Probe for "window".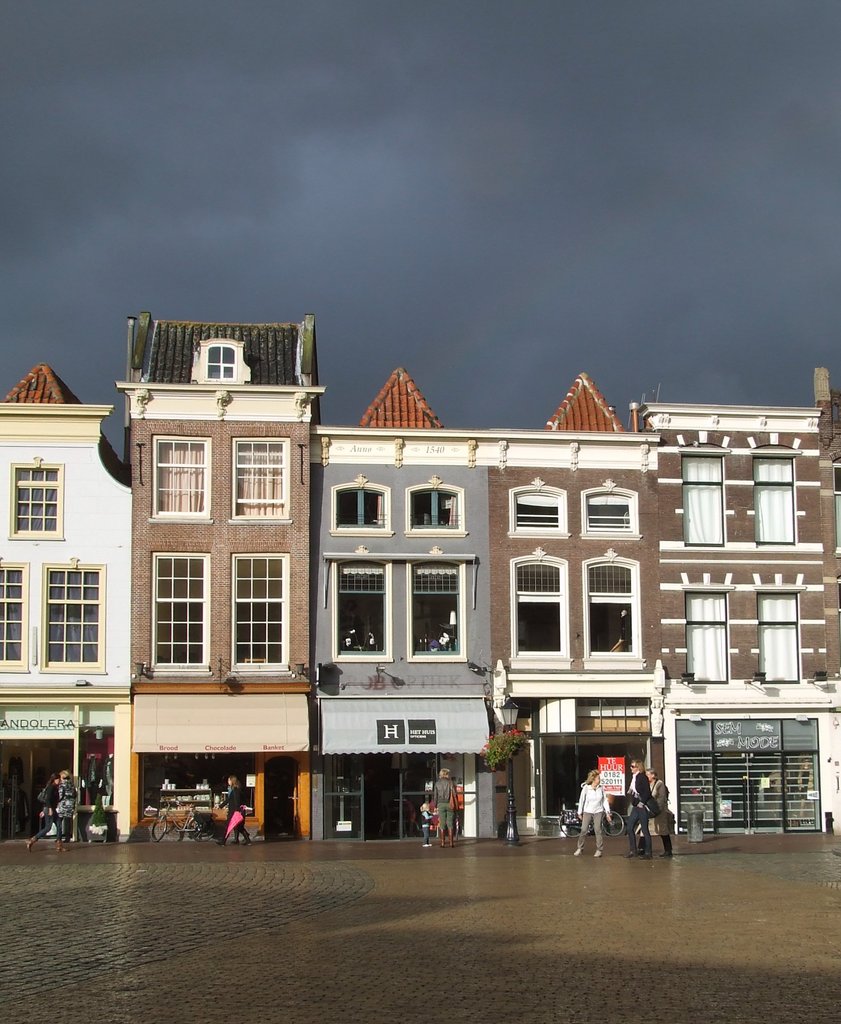
Probe result: rect(230, 435, 307, 522).
